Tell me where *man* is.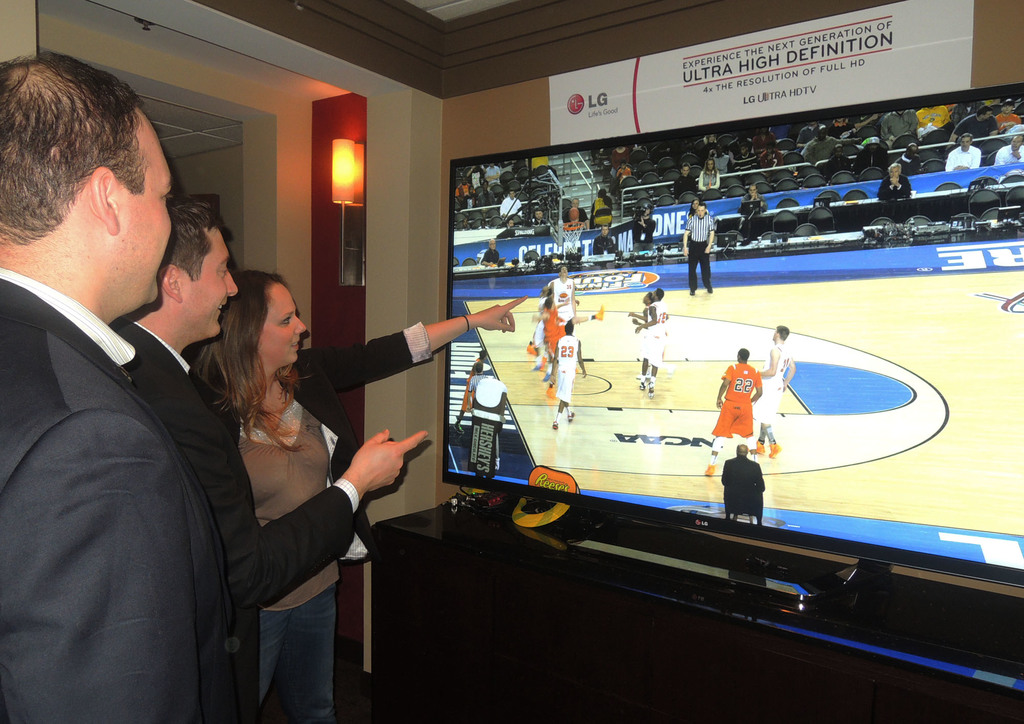
*man* is at box=[108, 200, 428, 723].
